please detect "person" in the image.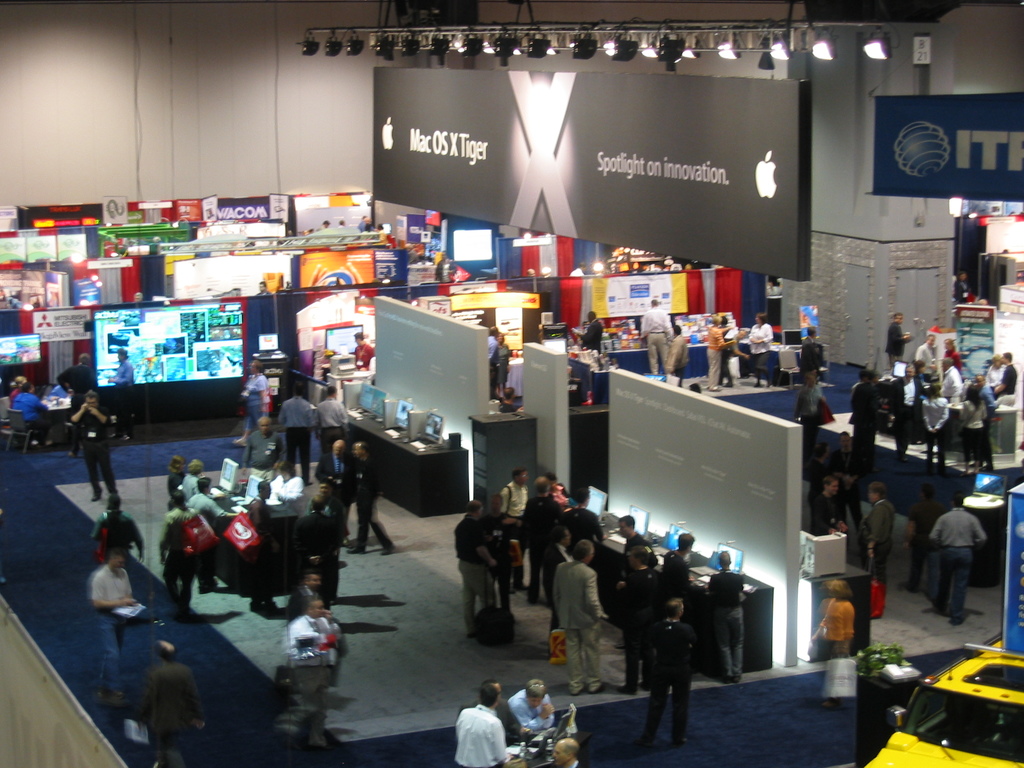
left=850, top=368, right=879, bottom=471.
